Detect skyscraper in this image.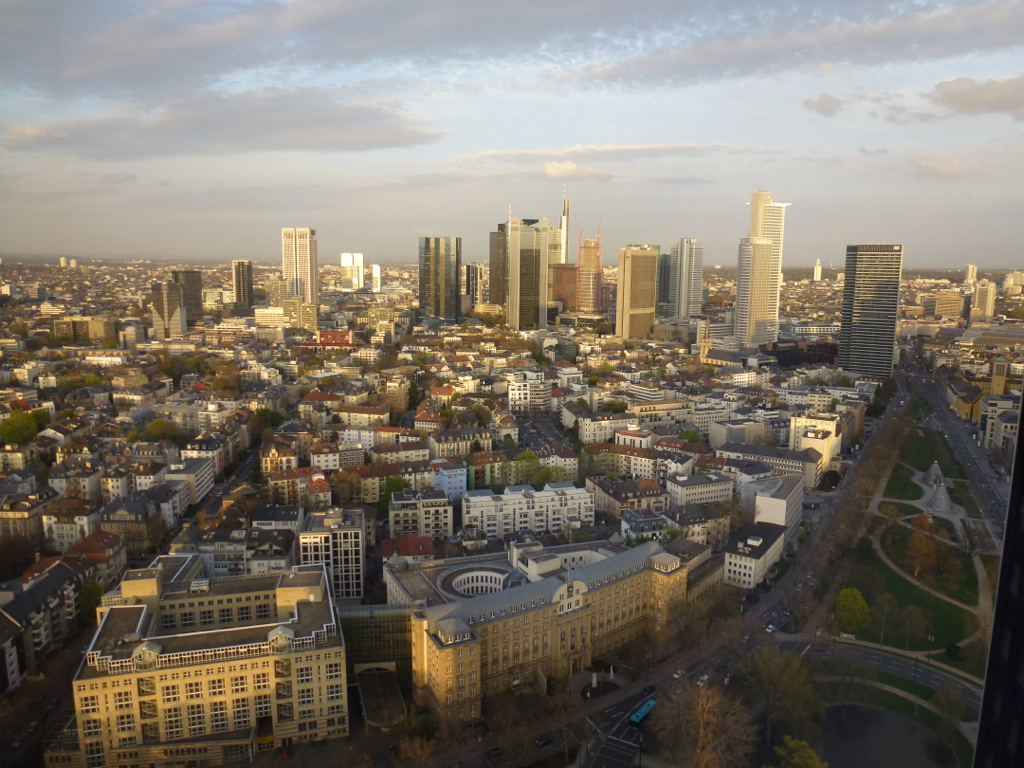
Detection: [left=143, top=271, right=203, bottom=342].
